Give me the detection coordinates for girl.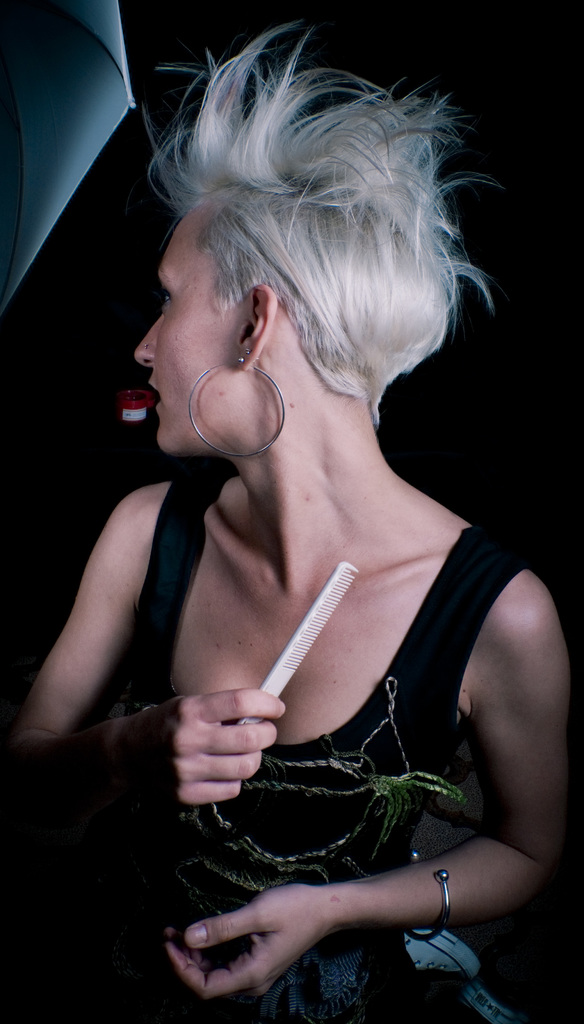
[2,15,583,1023].
